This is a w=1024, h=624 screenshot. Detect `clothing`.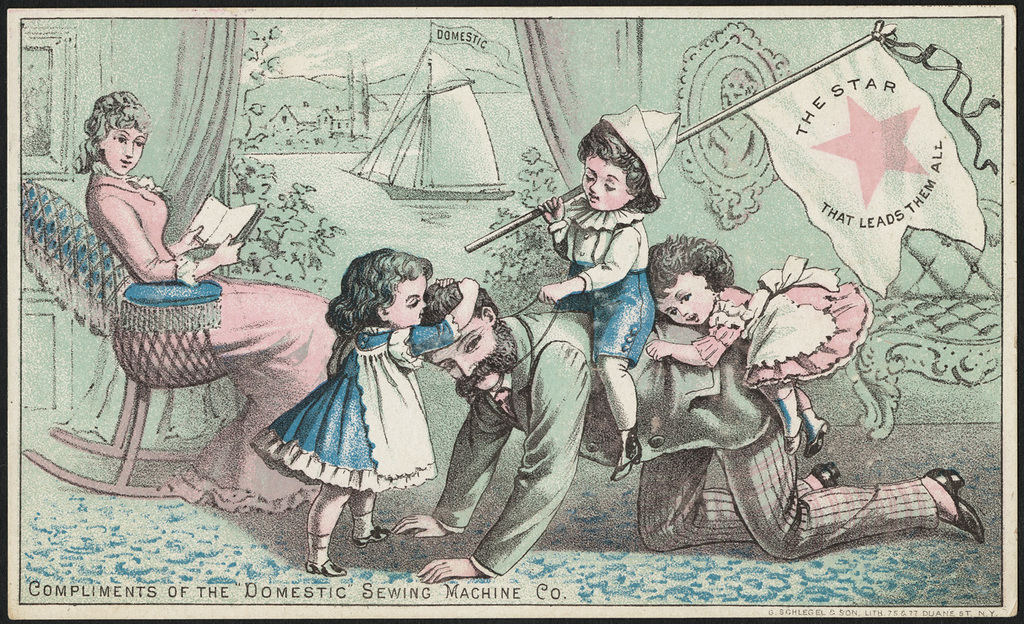
(left=266, top=311, right=460, bottom=511).
